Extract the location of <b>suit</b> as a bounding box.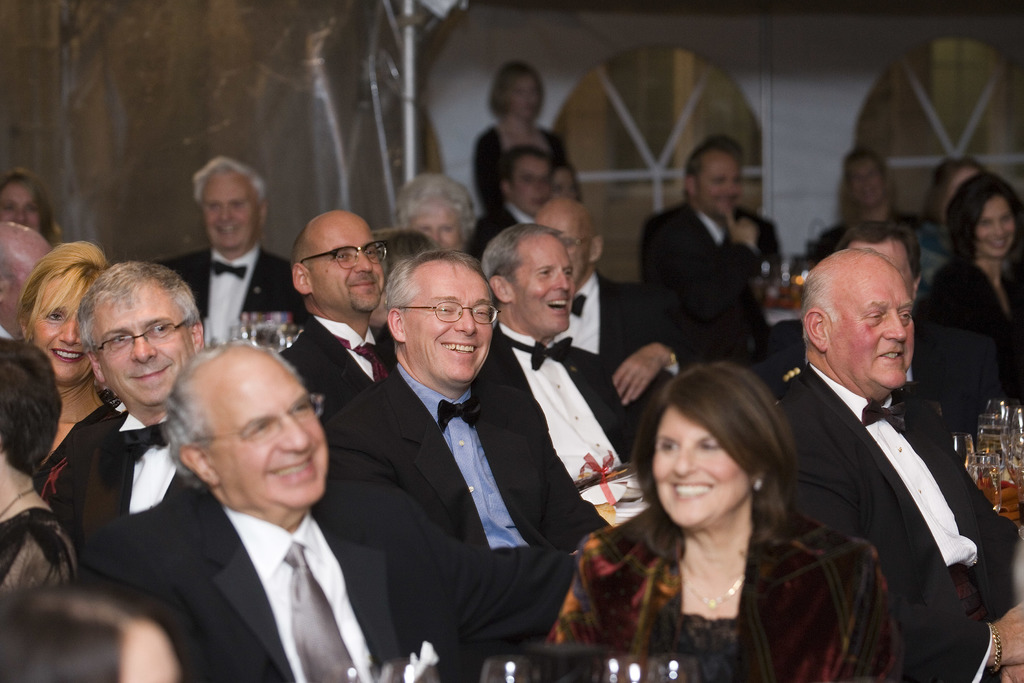
(left=789, top=283, right=994, bottom=654).
